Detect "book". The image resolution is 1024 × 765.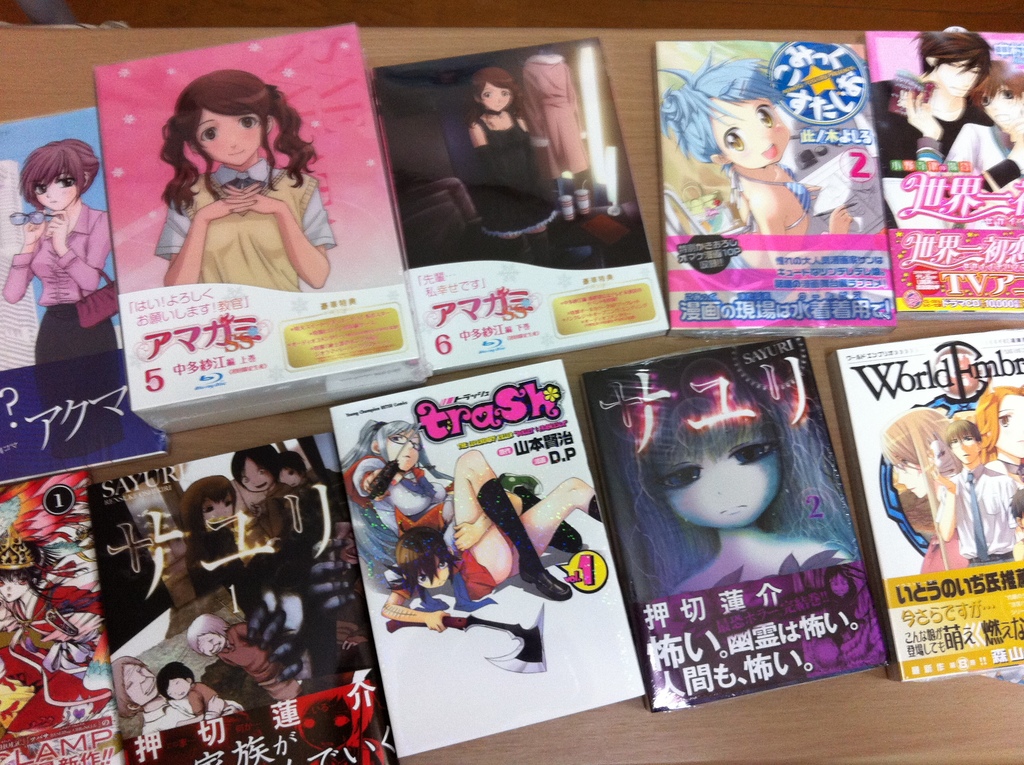
860, 28, 1023, 319.
